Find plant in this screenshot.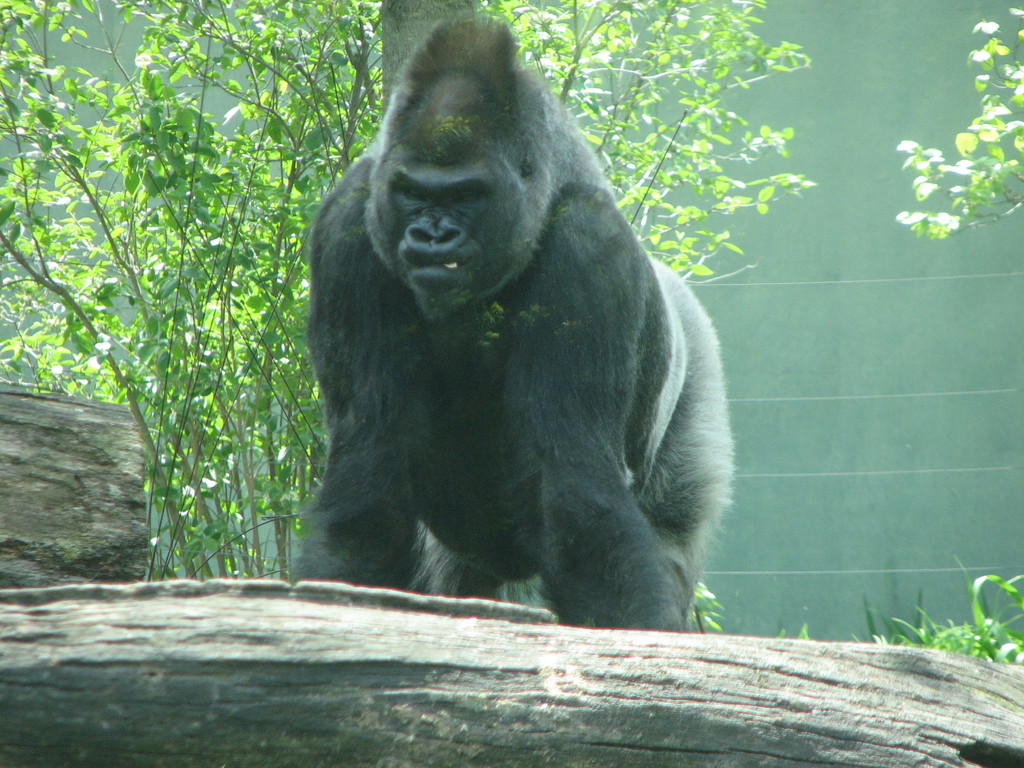
The bounding box for plant is locate(0, 0, 822, 588).
